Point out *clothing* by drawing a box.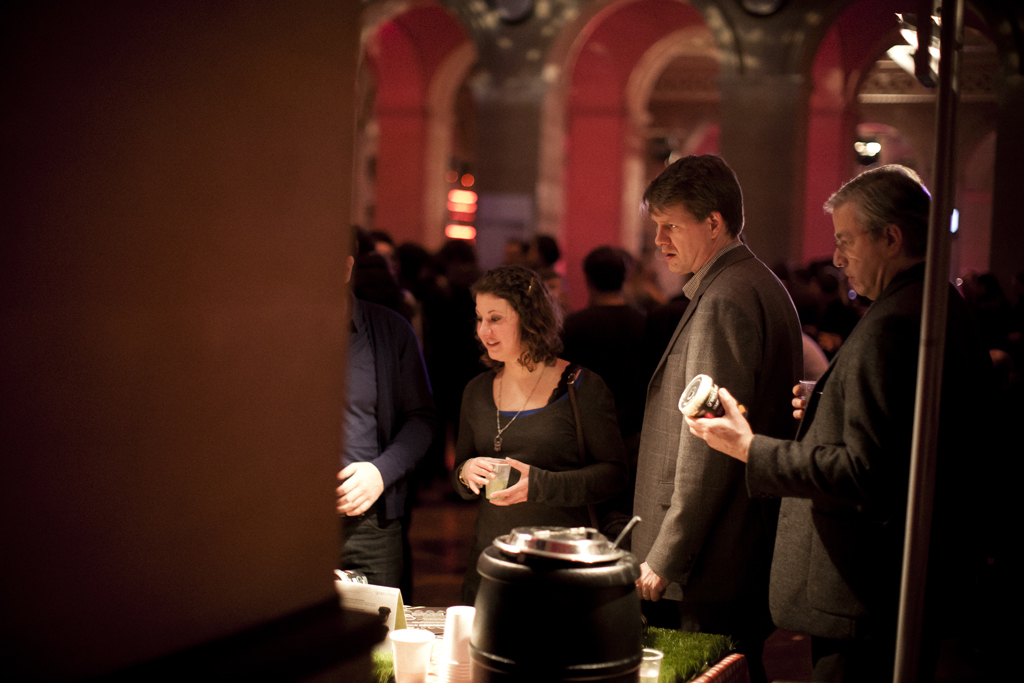
(left=560, top=304, right=653, bottom=395).
